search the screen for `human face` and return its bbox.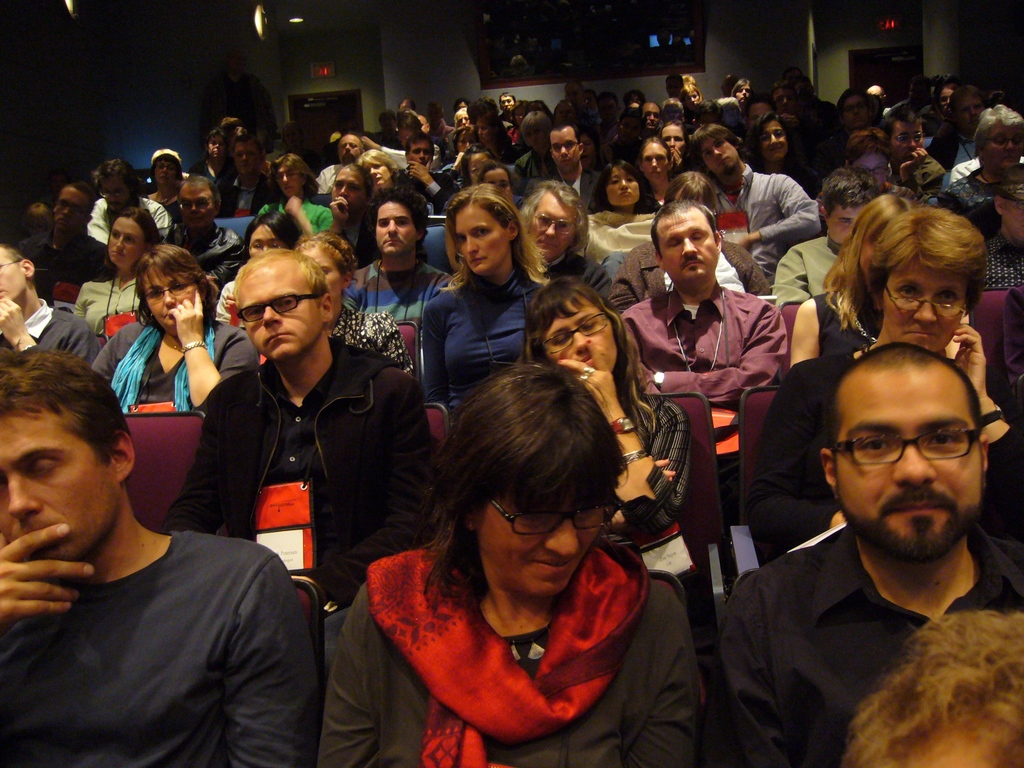
Found: bbox=[759, 123, 791, 157].
